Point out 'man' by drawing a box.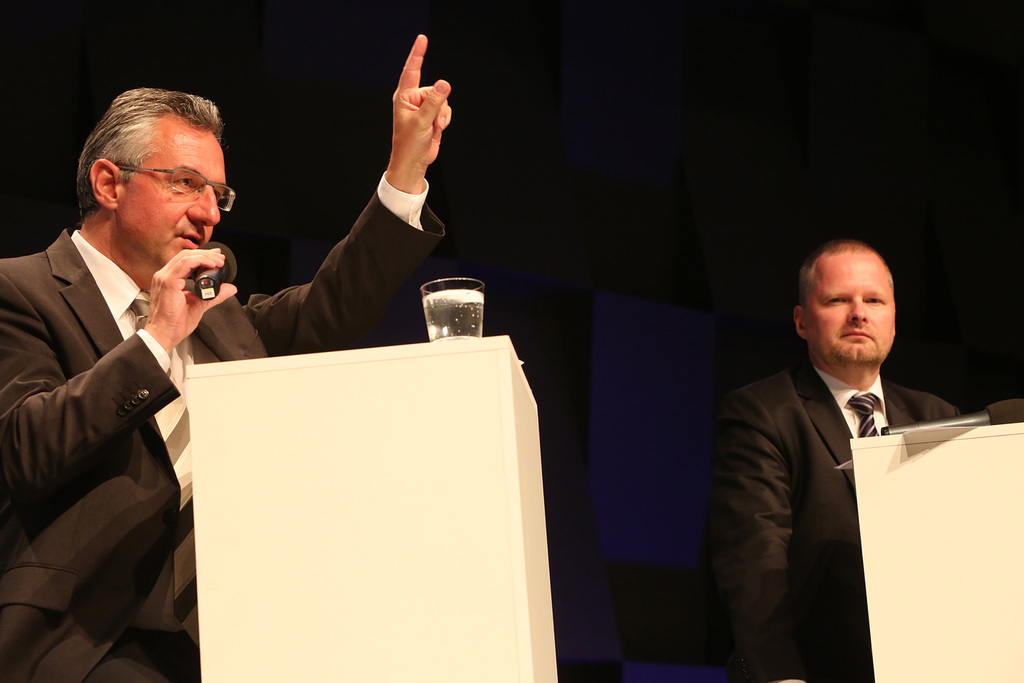
x1=0, y1=30, x2=455, y2=682.
